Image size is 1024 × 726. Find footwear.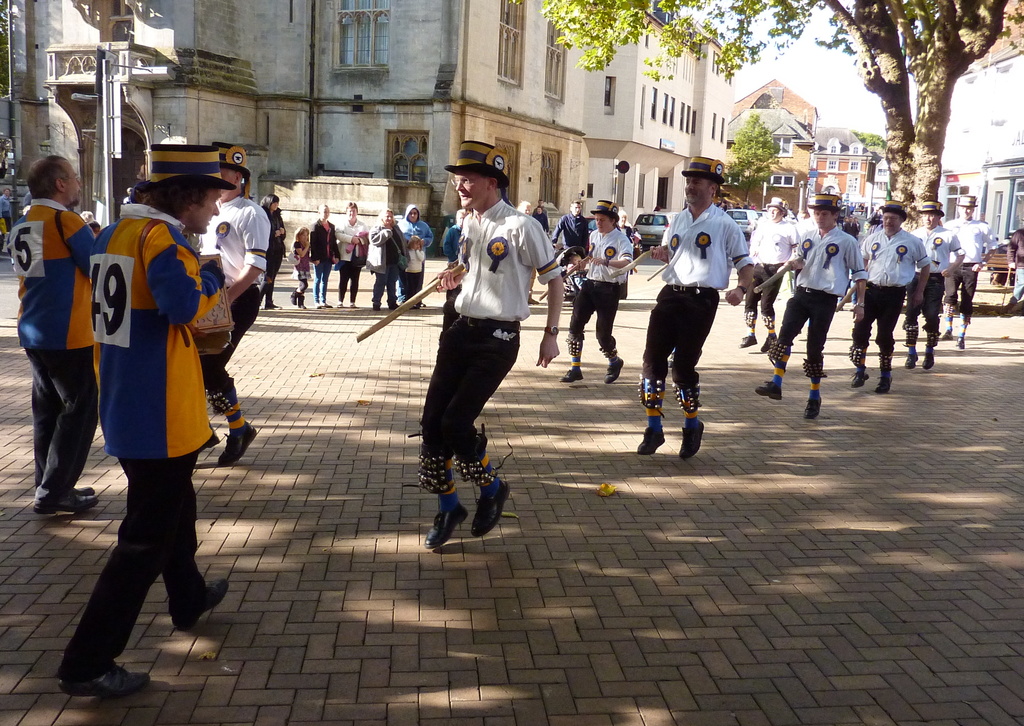
<region>872, 371, 893, 396</region>.
